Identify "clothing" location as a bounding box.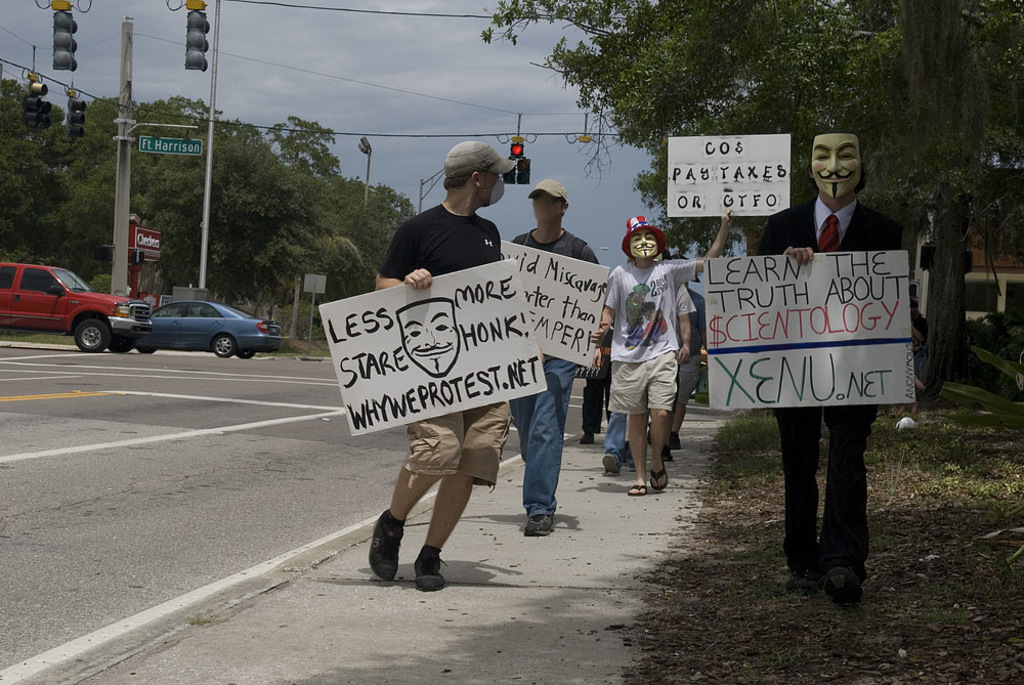
513, 229, 594, 518.
